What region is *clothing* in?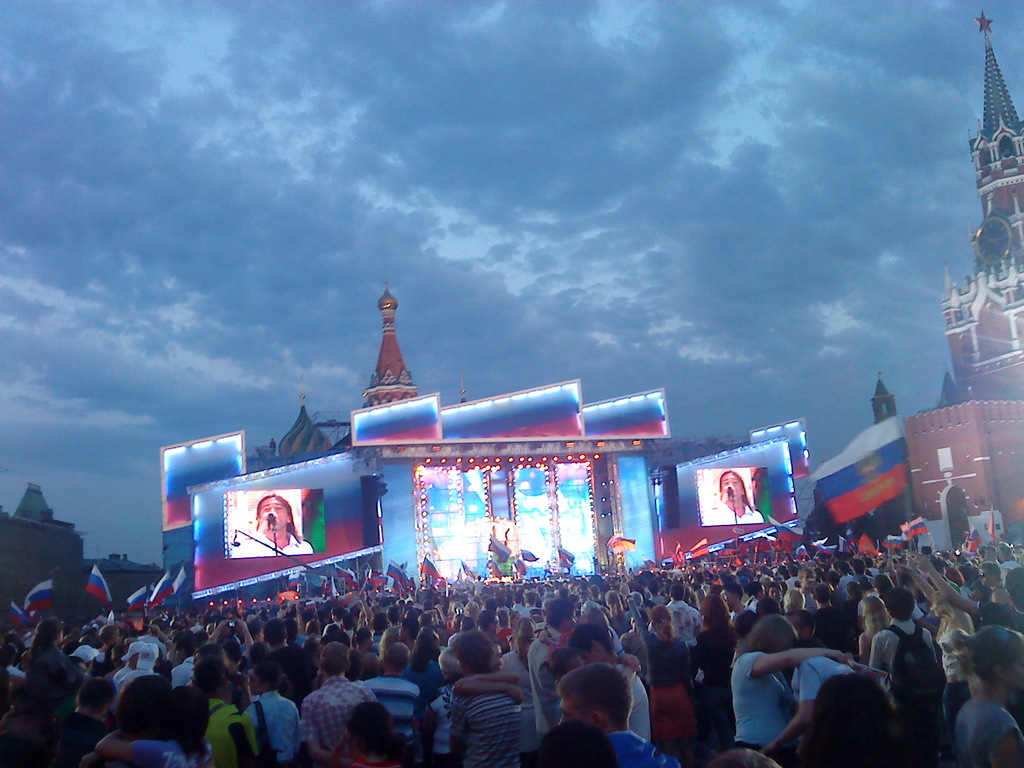
locate(205, 688, 262, 762).
